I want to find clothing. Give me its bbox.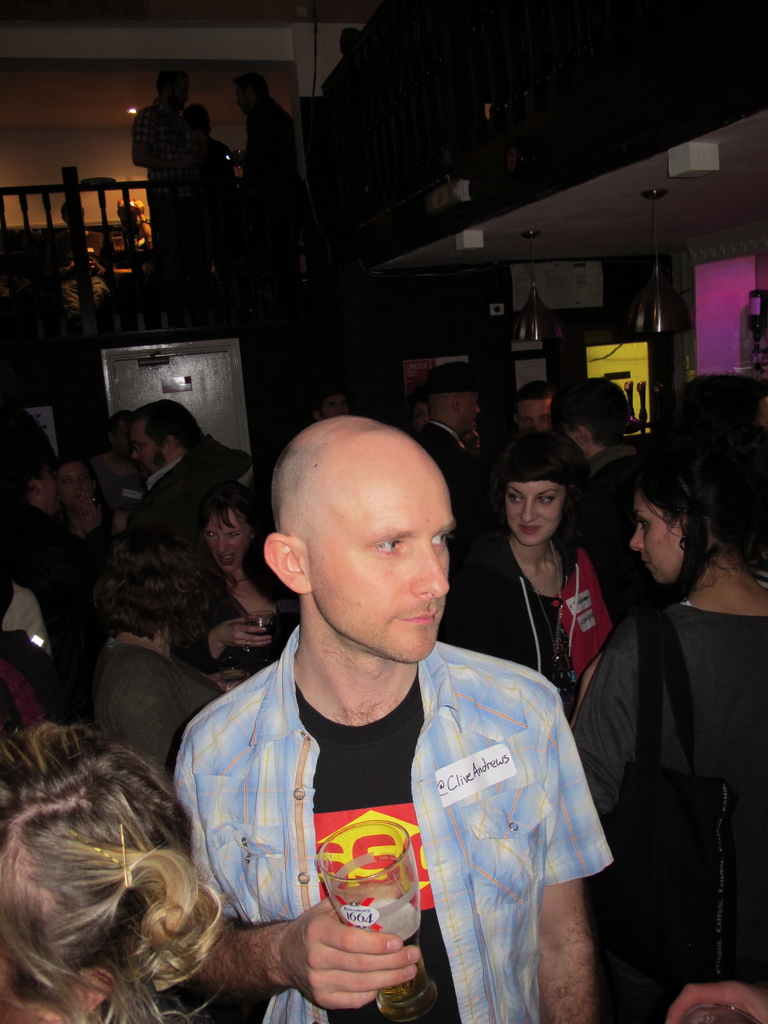
left=175, top=576, right=324, bottom=686.
